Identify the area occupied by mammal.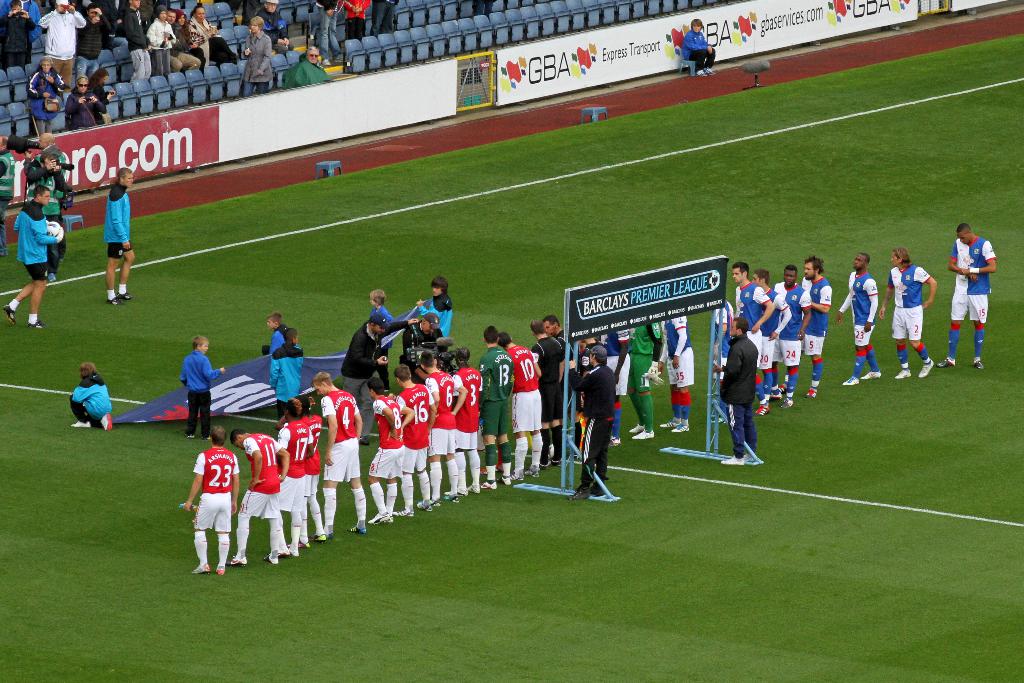
Area: {"x1": 180, "y1": 12, "x2": 206, "y2": 72}.
